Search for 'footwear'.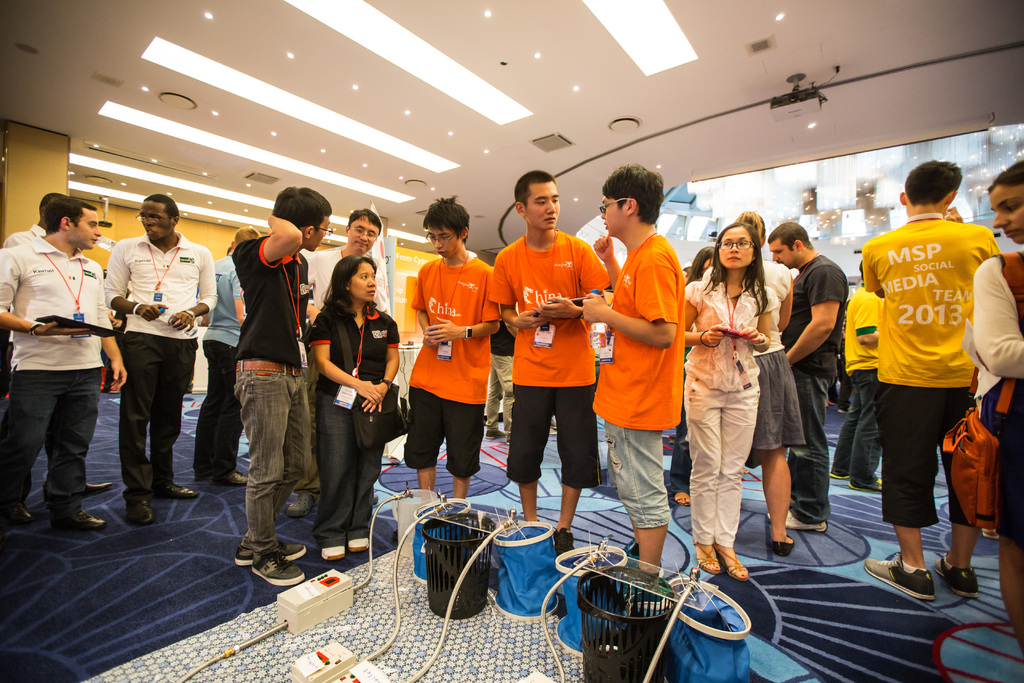
Found at (left=349, top=537, right=377, bottom=554).
